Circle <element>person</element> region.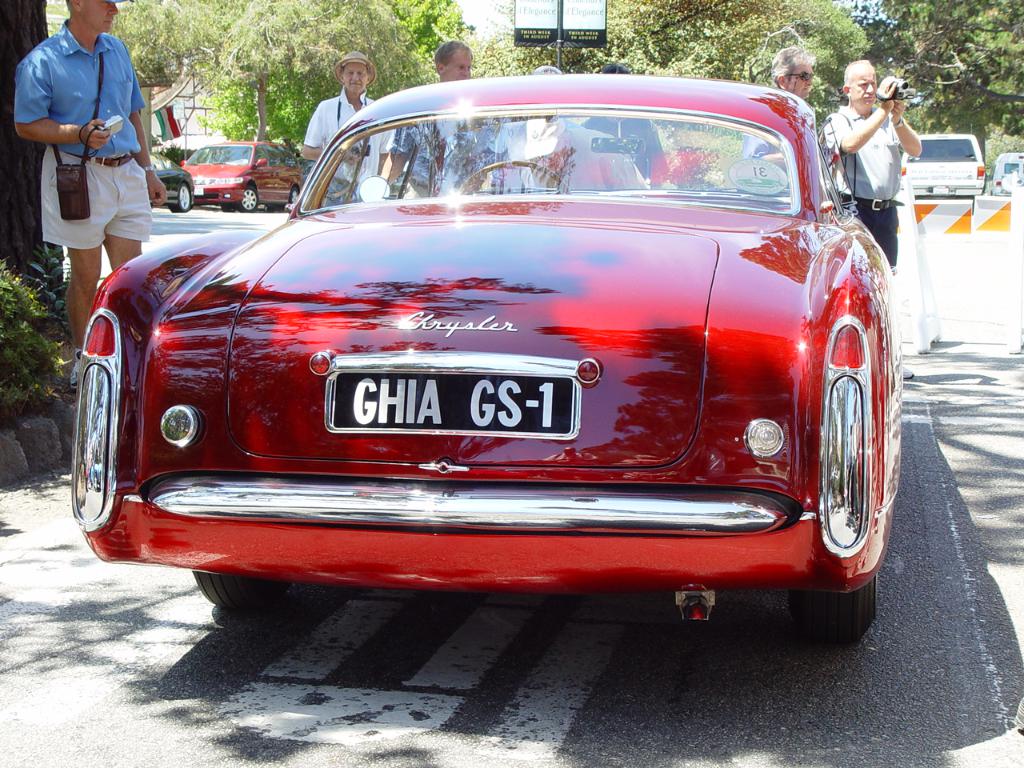
Region: crop(583, 61, 667, 206).
